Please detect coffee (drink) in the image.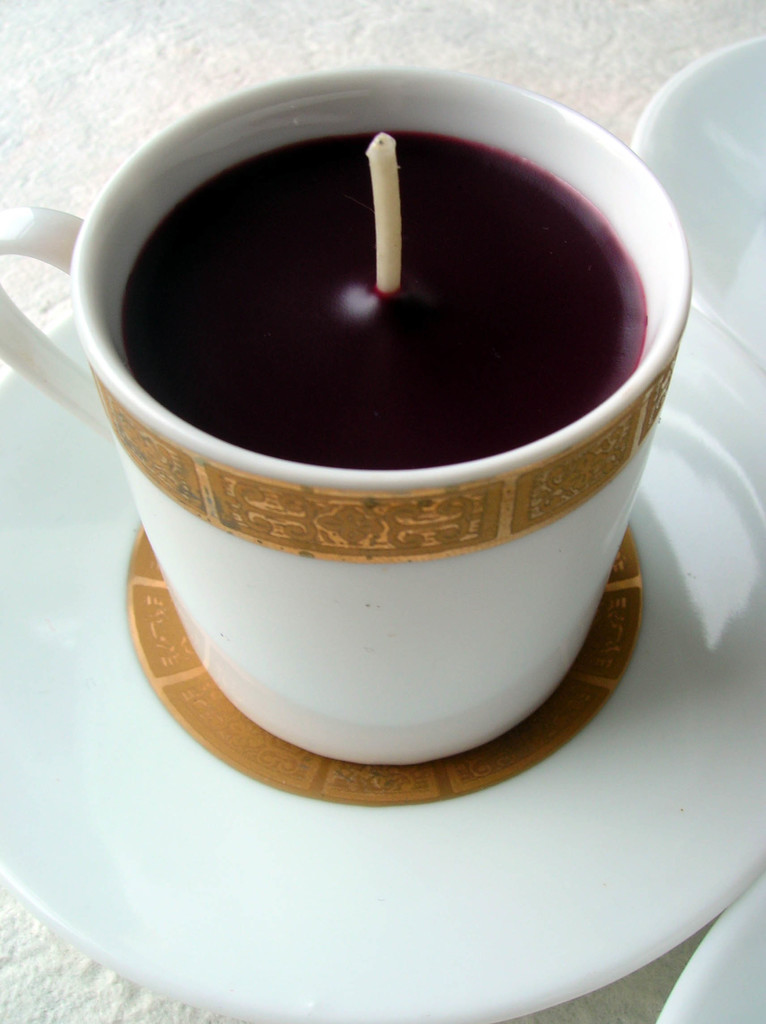
crop(120, 136, 655, 477).
